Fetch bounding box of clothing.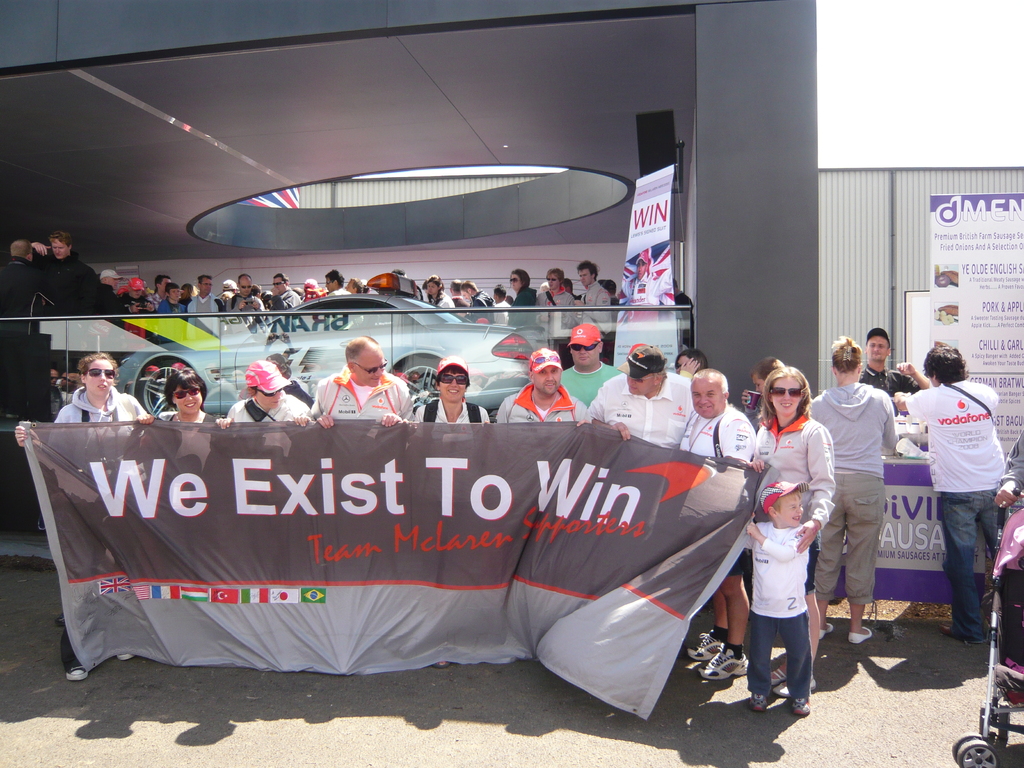
Bbox: (left=491, top=383, right=595, bottom=421).
